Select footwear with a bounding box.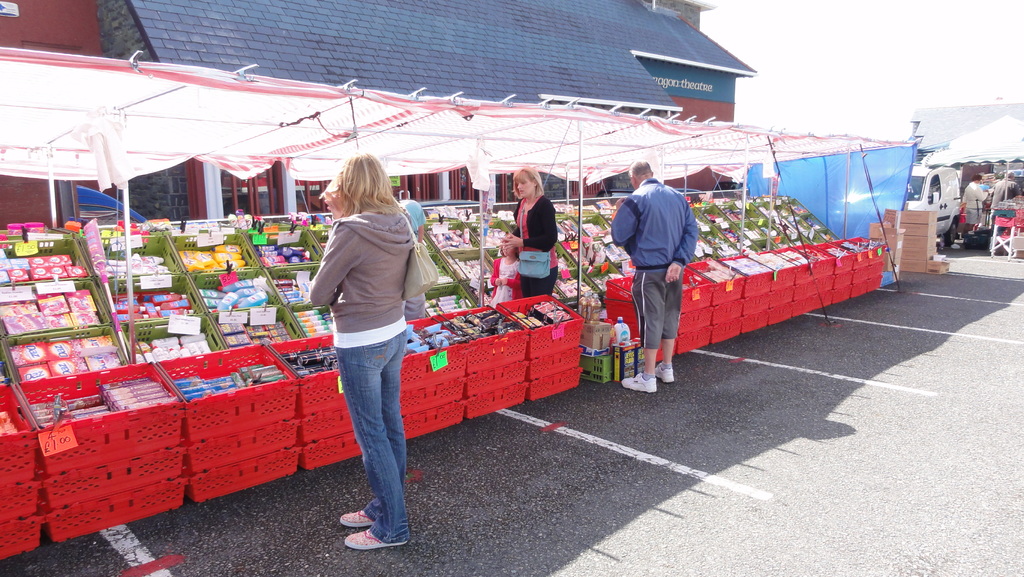
{"x1": 337, "y1": 491, "x2": 410, "y2": 553}.
